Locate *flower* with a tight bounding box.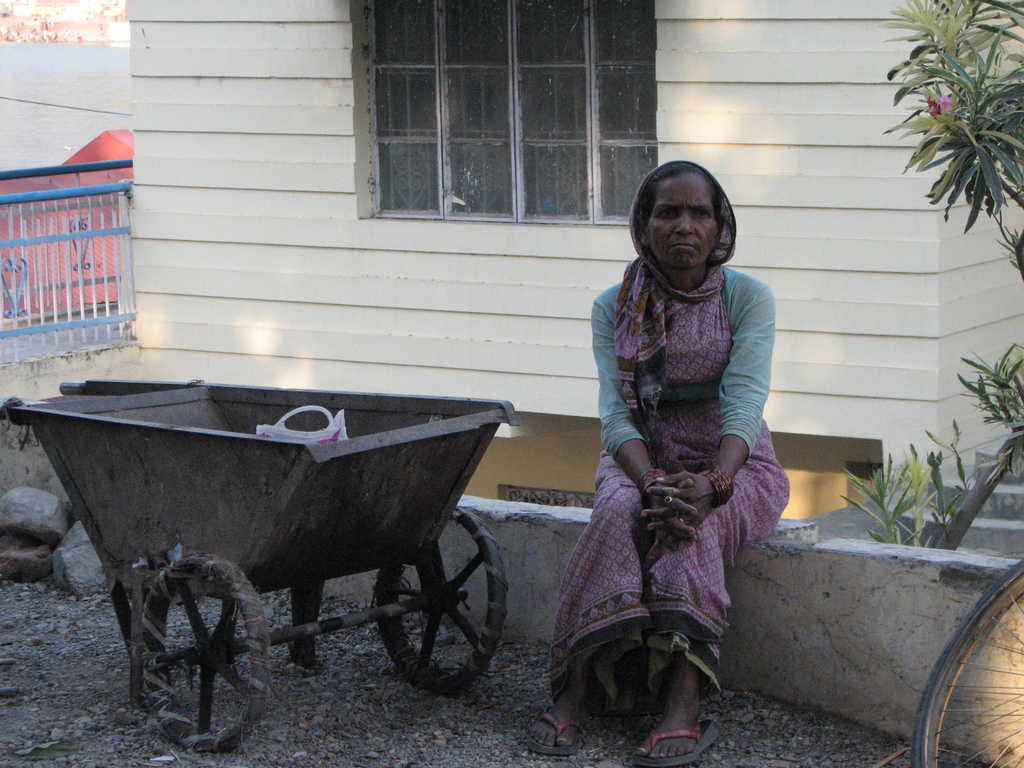
931/94/951/111.
